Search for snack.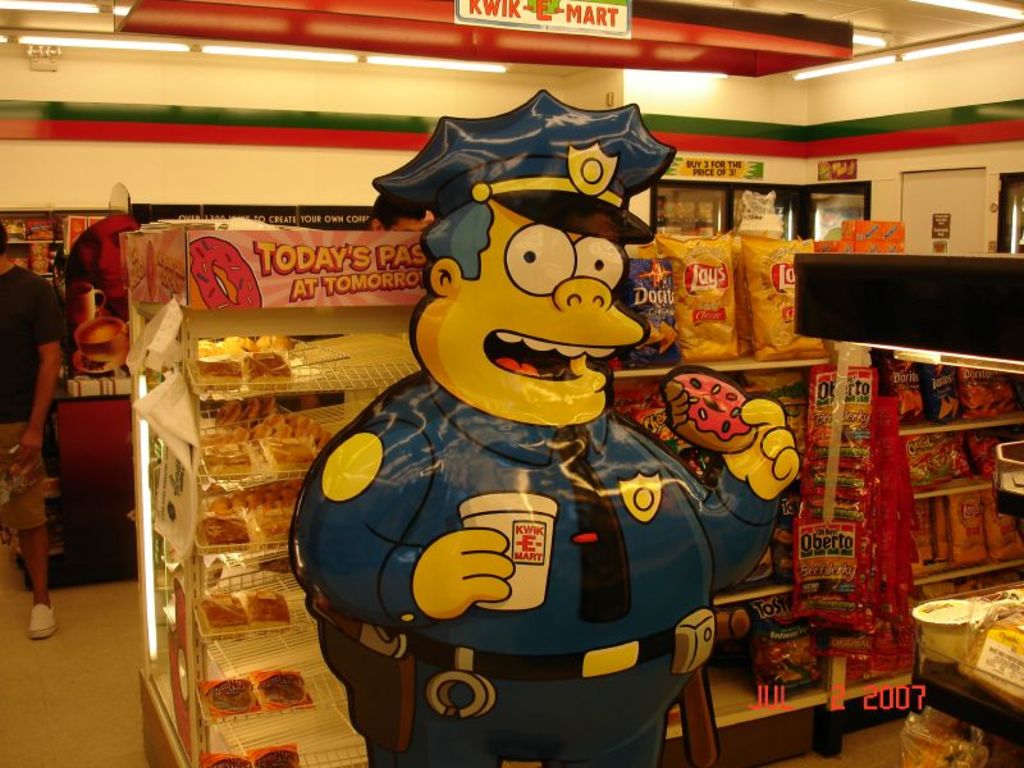
Found at 259, 672, 307, 707.
